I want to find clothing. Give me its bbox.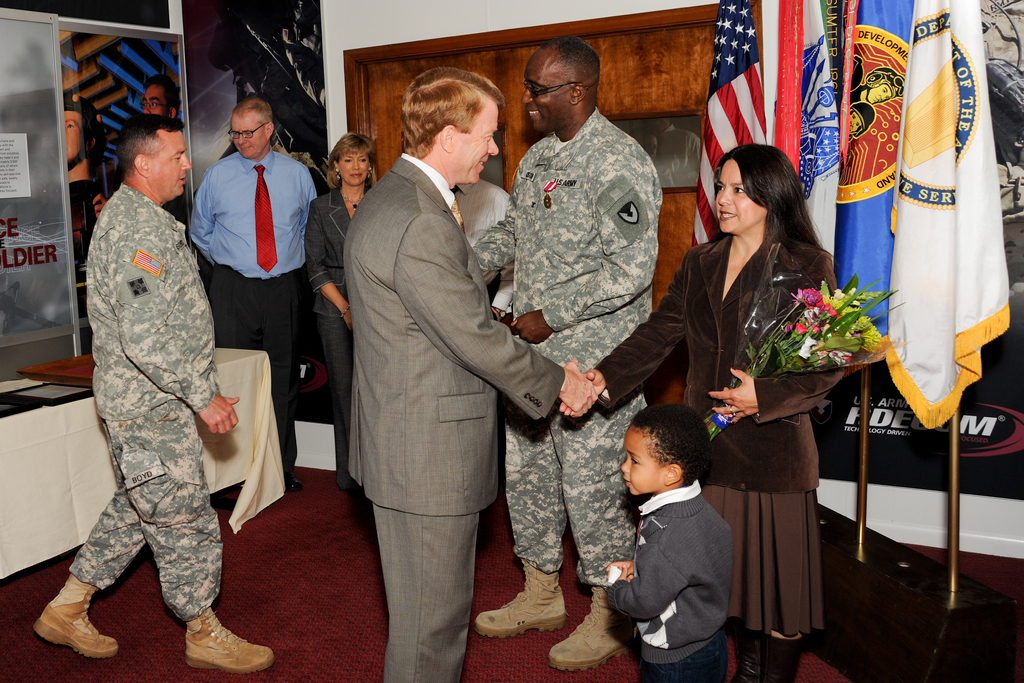
(54, 133, 239, 648).
